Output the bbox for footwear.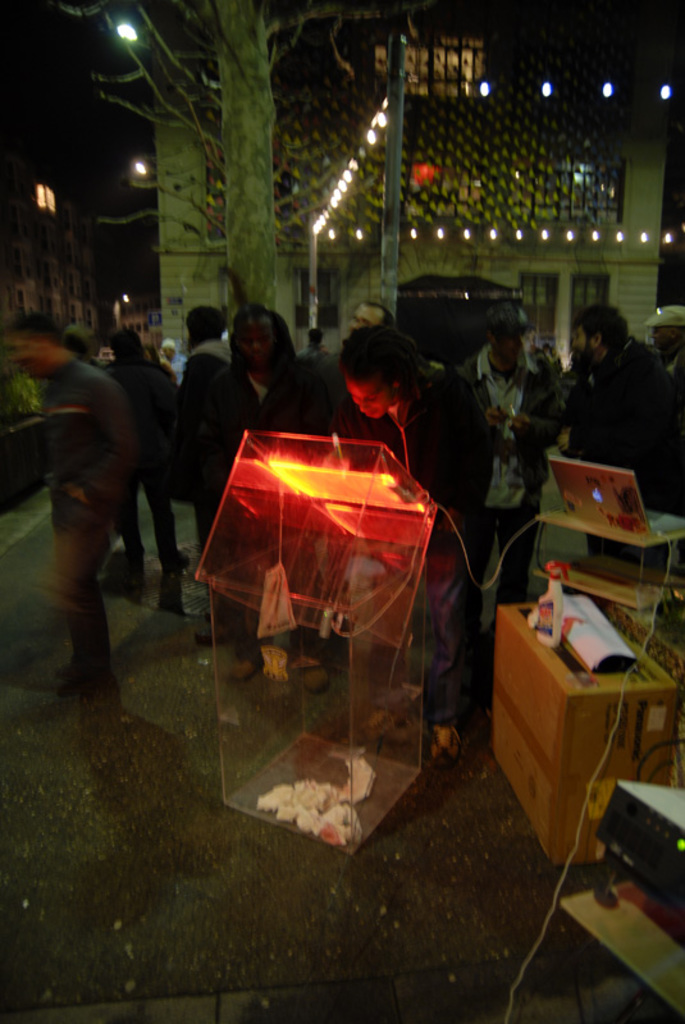
left=41, top=643, right=115, bottom=690.
